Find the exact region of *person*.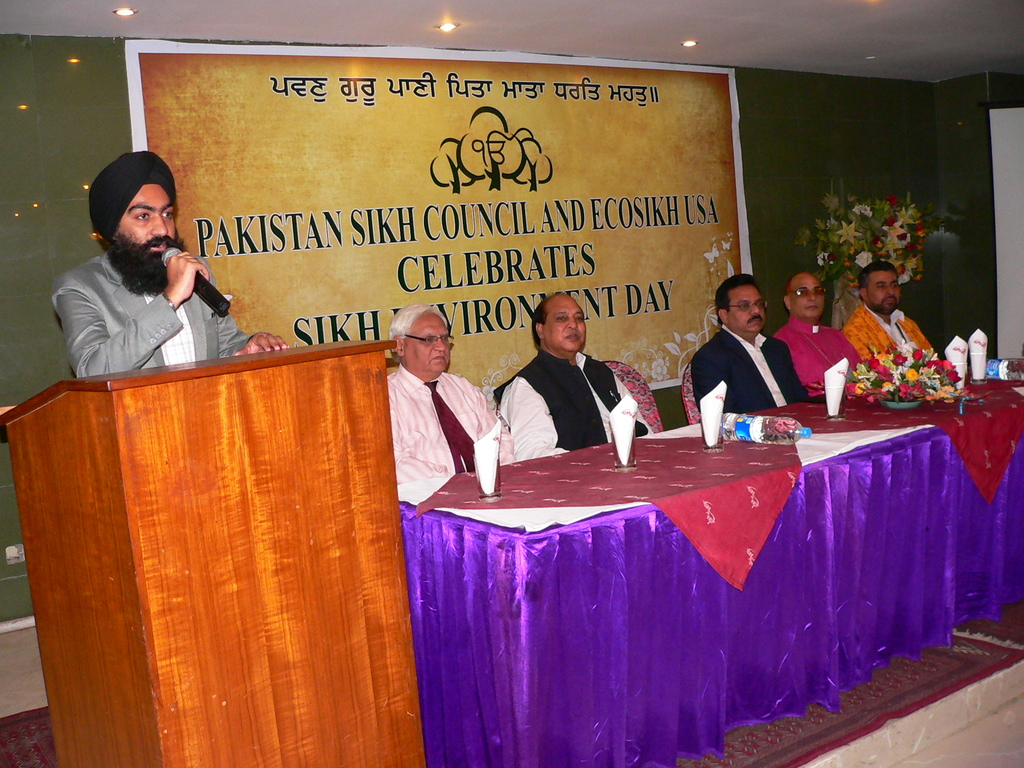
Exact region: 693/275/811/415.
